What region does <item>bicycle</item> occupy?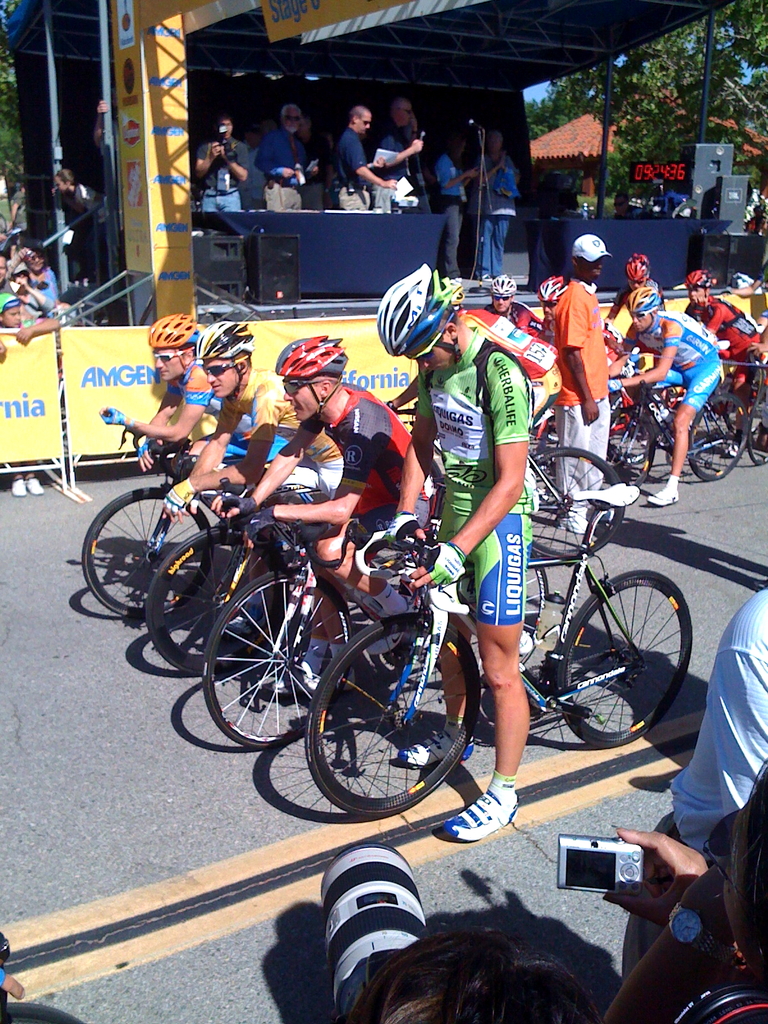
(left=179, top=510, right=577, bottom=751).
